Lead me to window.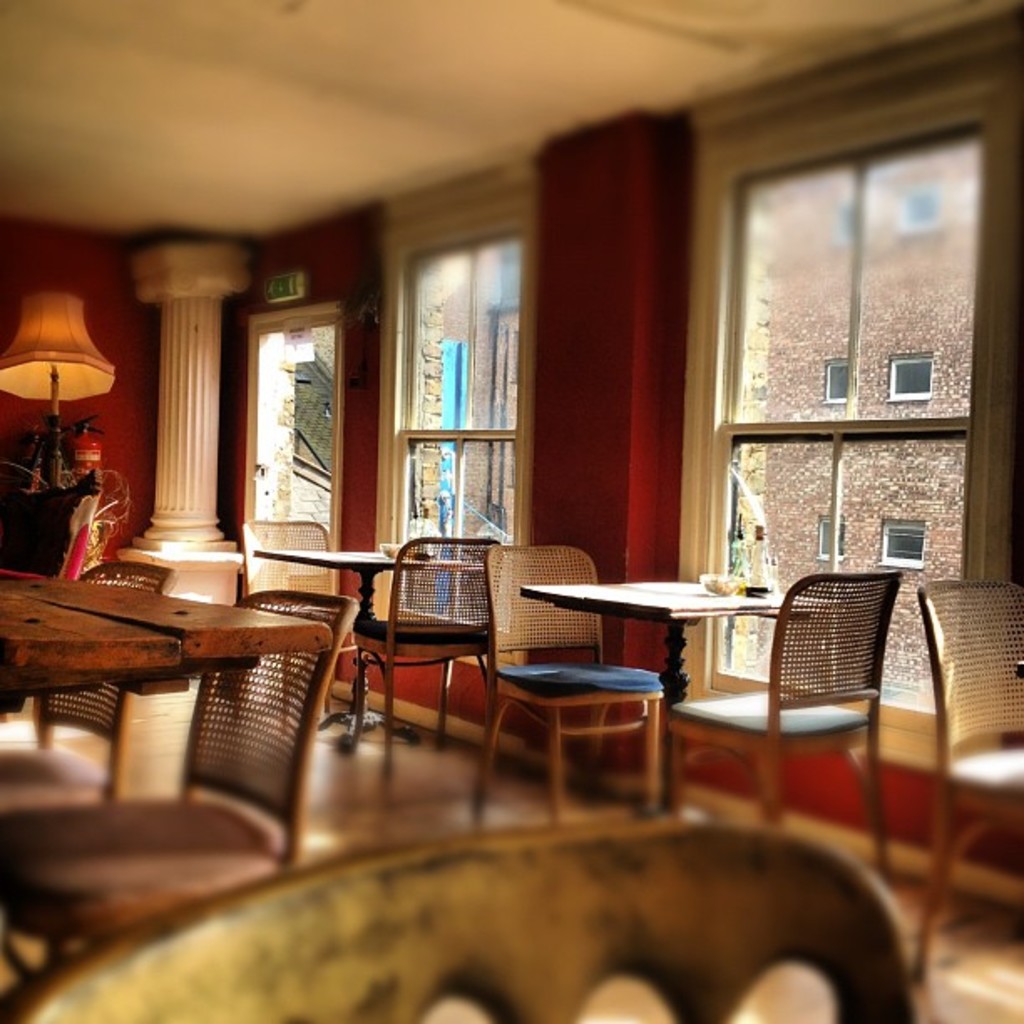
Lead to box=[832, 356, 857, 402].
